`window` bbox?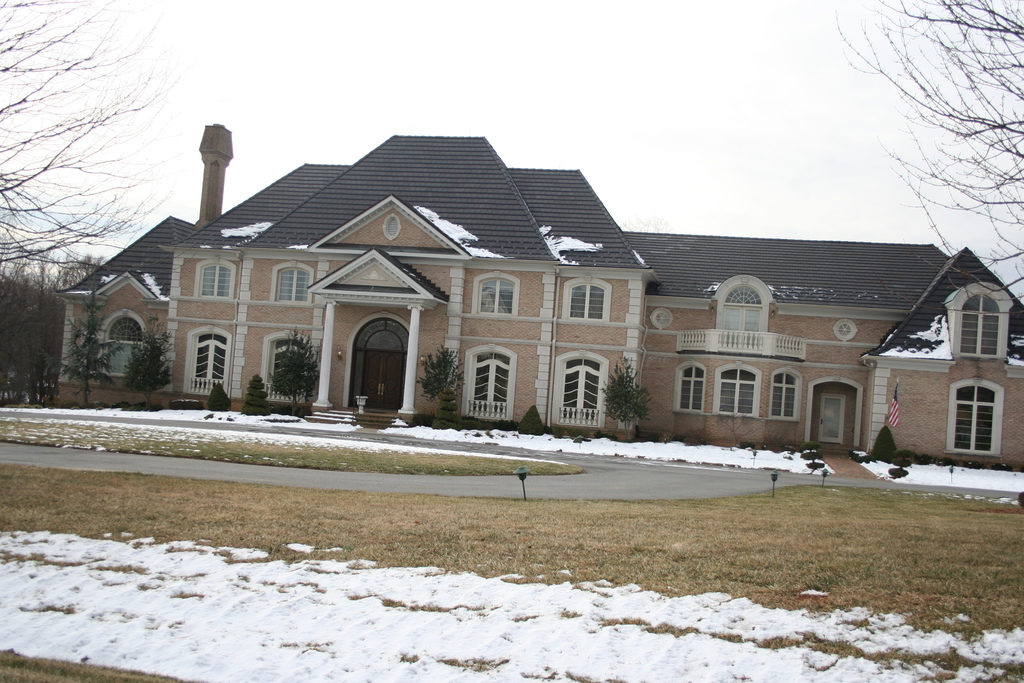
<bbox>263, 329, 310, 403</bbox>
